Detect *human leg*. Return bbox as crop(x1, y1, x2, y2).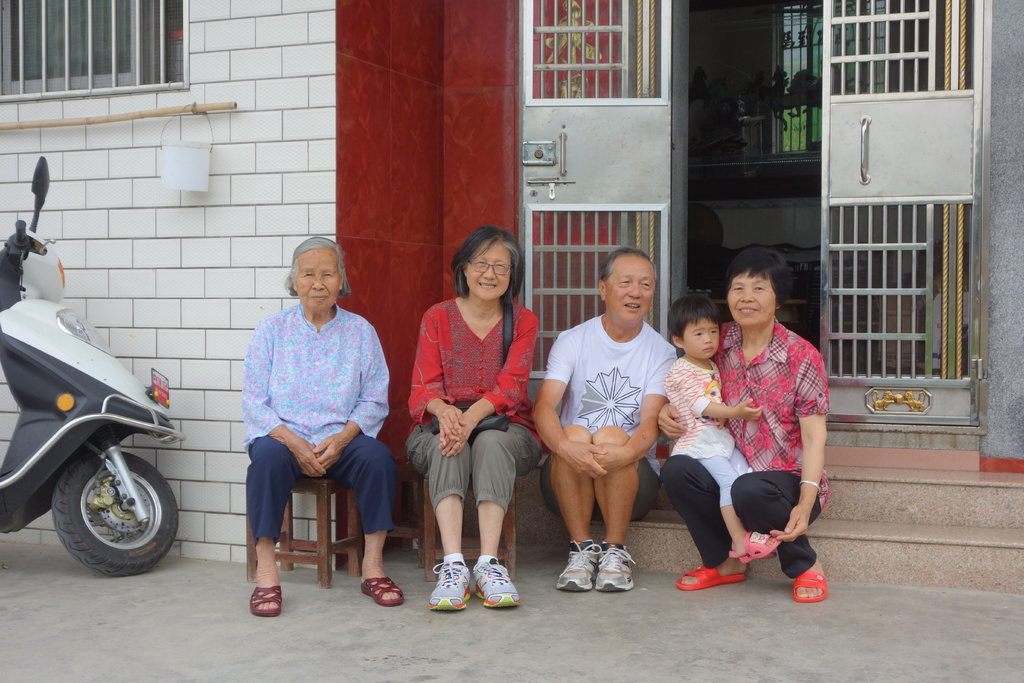
crop(731, 467, 824, 609).
